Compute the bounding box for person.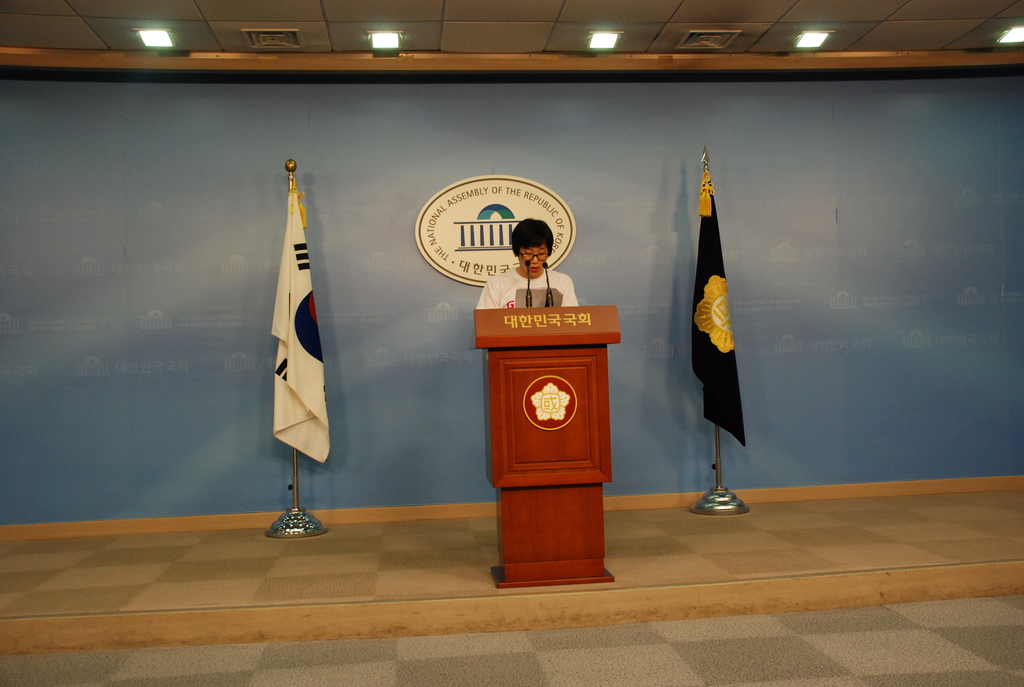
region(474, 218, 581, 308).
